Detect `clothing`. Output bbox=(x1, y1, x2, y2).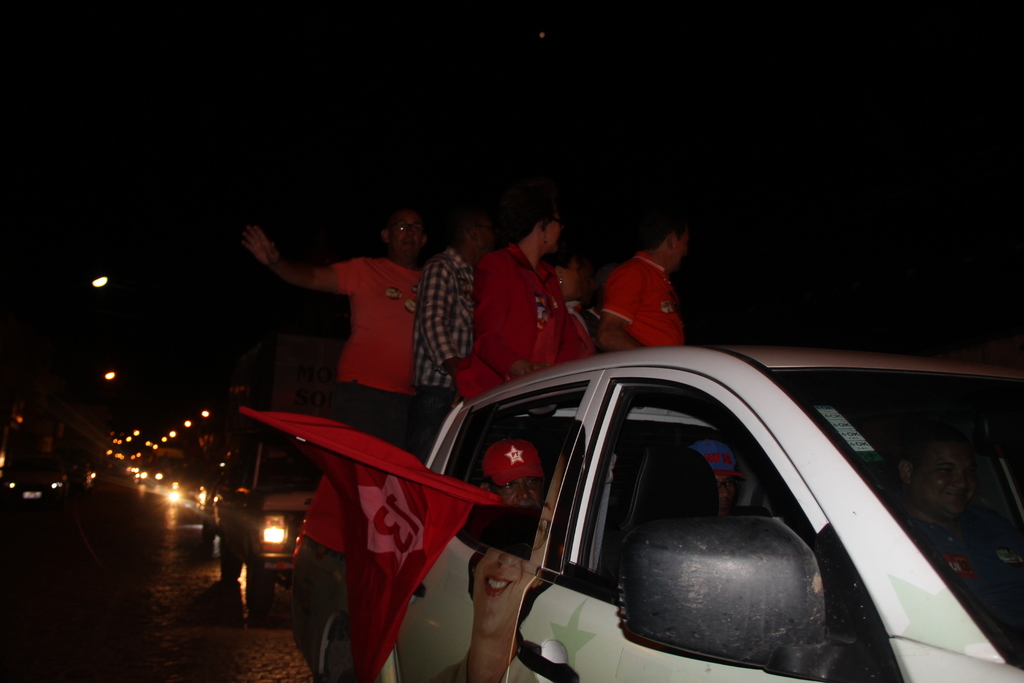
bbox=(604, 243, 699, 346).
